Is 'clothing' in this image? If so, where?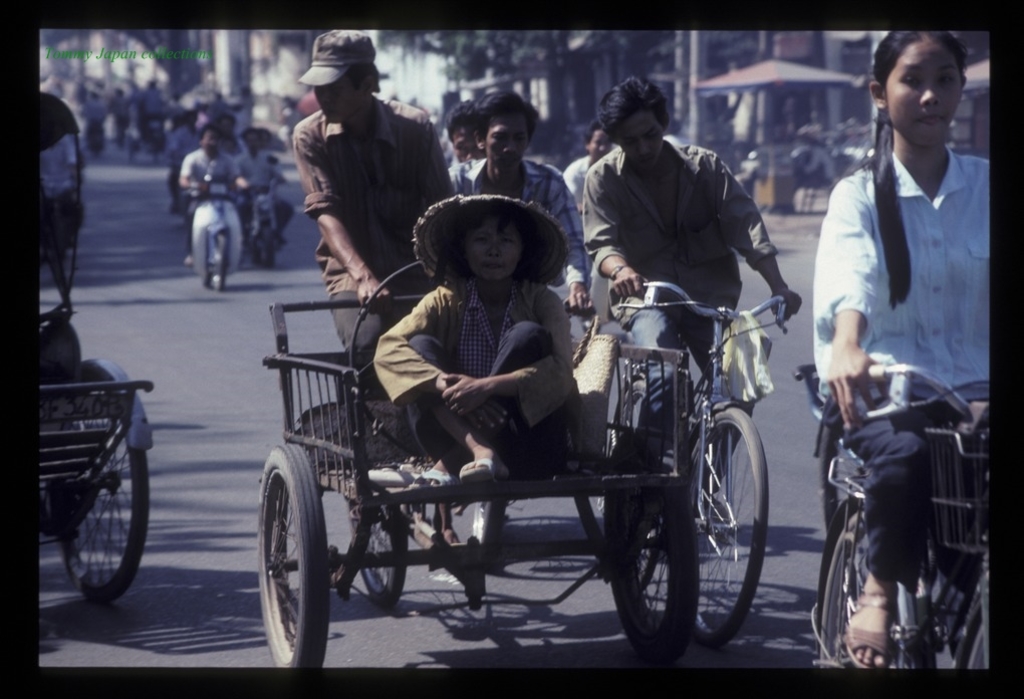
Yes, at {"x1": 456, "y1": 154, "x2": 583, "y2": 279}.
